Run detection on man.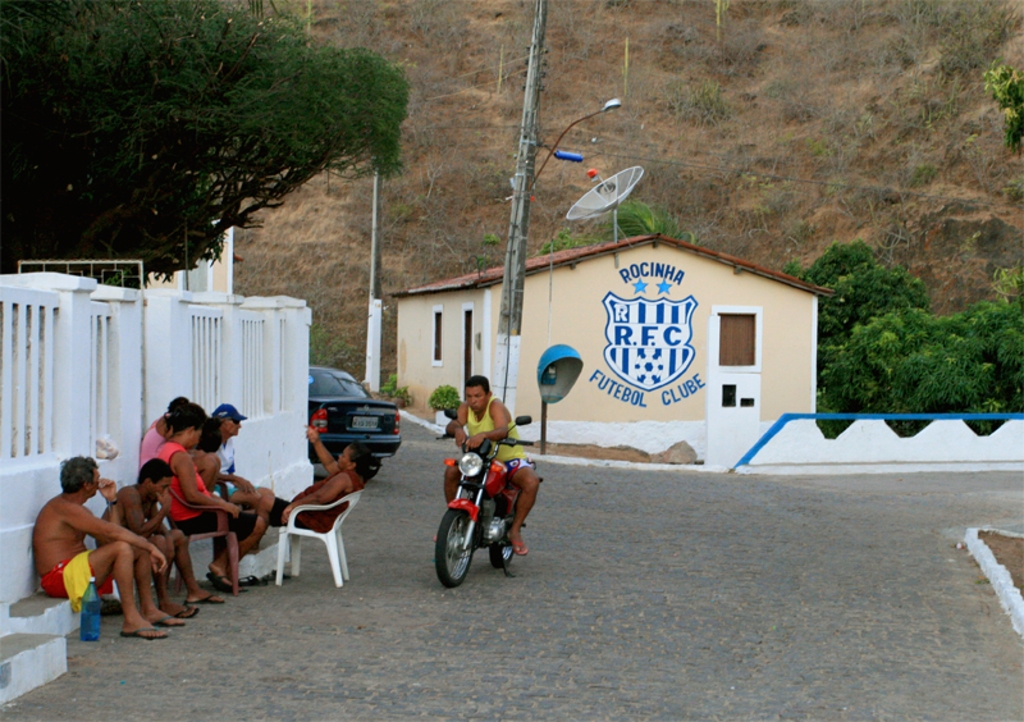
Result: crop(95, 460, 223, 623).
